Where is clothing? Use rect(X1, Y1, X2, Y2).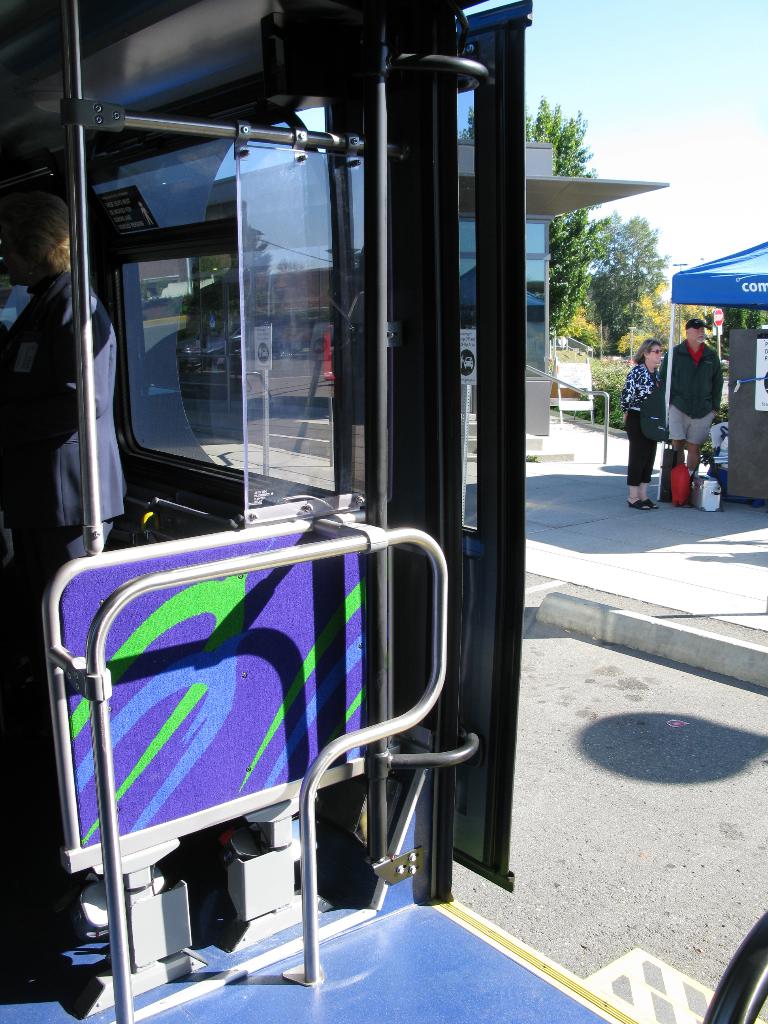
rect(1, 255, 136, 566).
